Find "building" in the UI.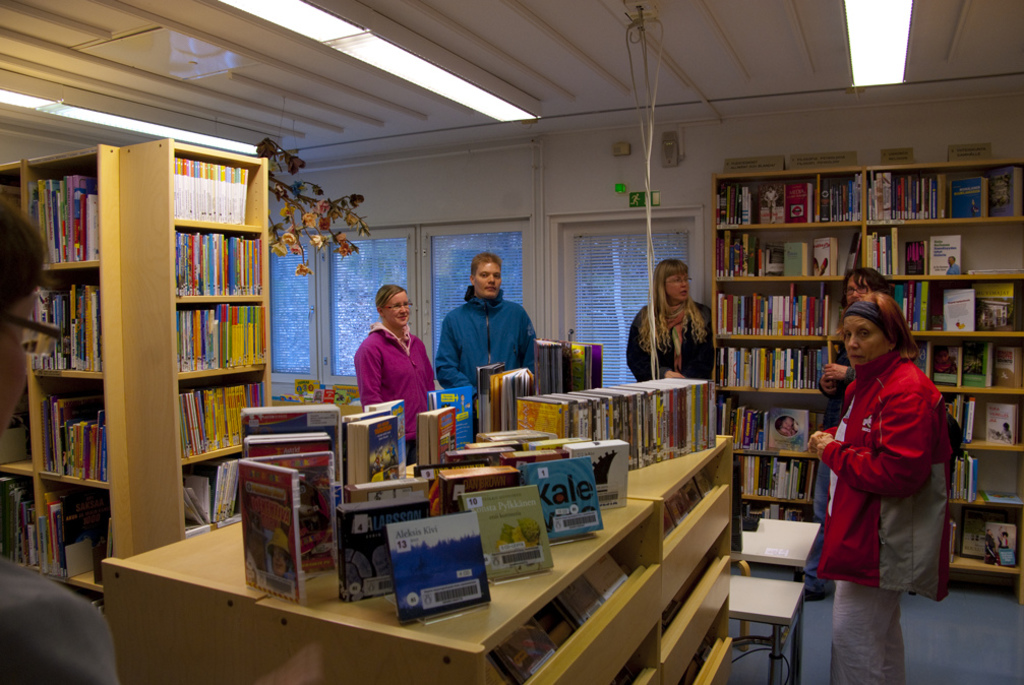
UI element at region(0, 0, 1023, 684).
